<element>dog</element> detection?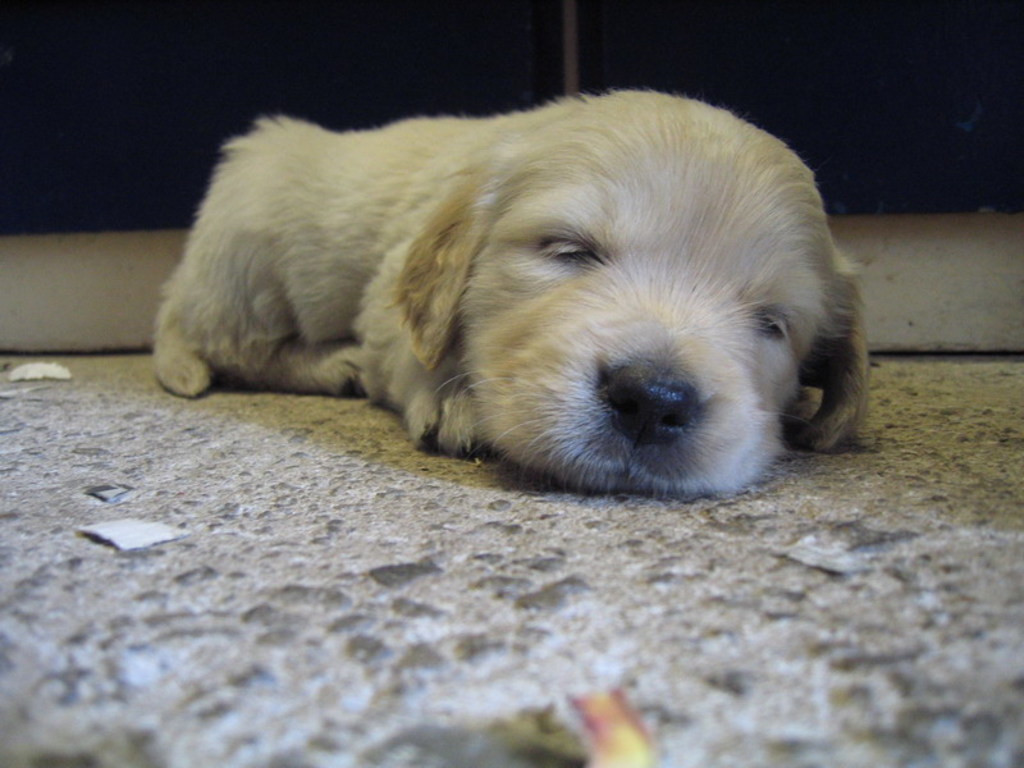
crop(150, 90, 881, 508)
